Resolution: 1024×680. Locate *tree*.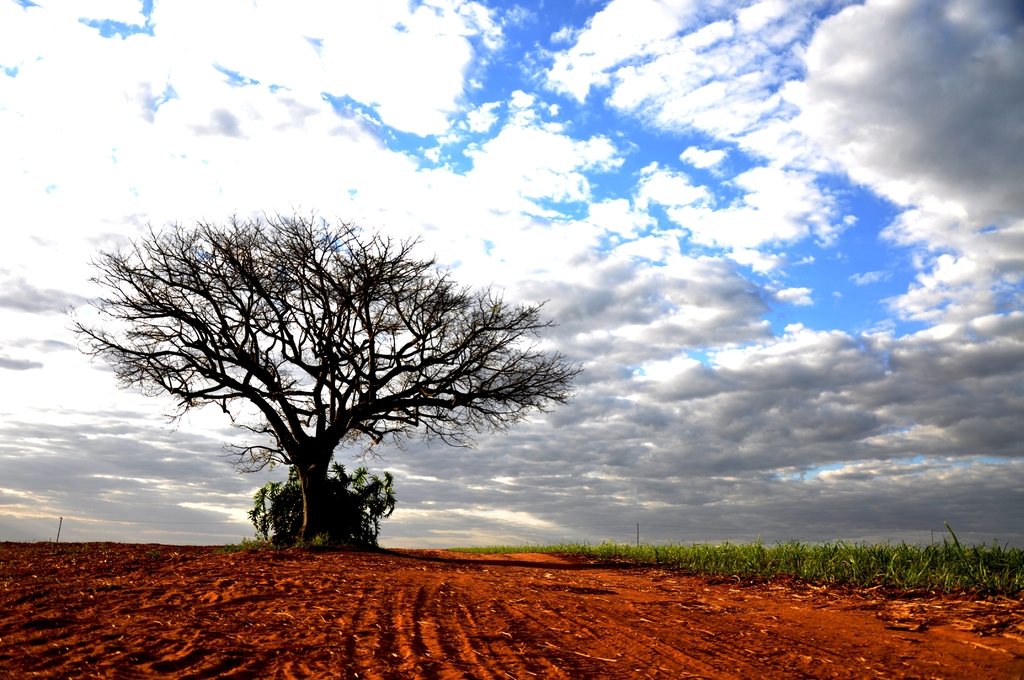
84:188:563:560.
